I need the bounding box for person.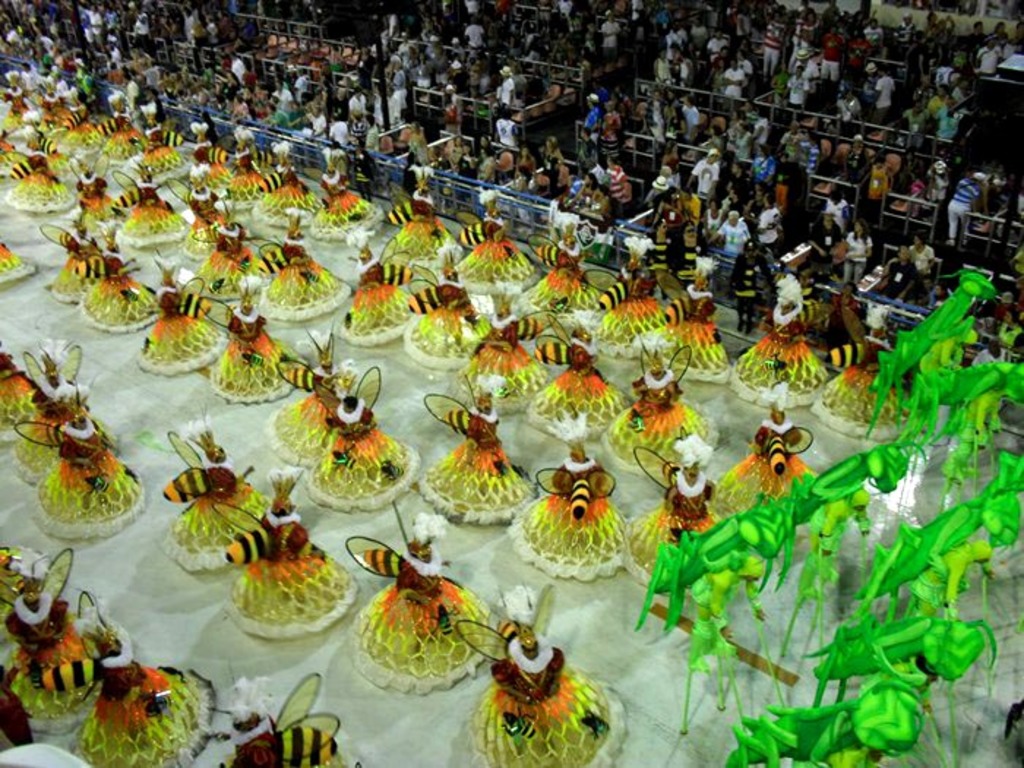
Here it is: x1=0, y1=124, x2=20, y2=180.
